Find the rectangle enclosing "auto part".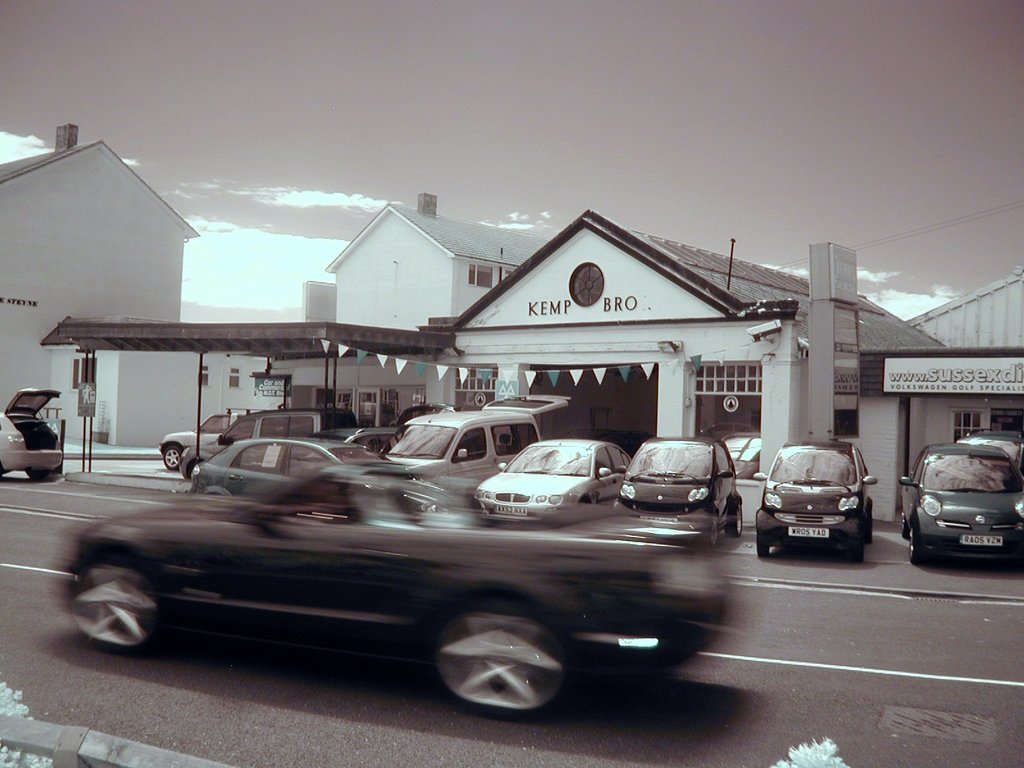
x1=707, y1=440, x2=735, y2=481.
